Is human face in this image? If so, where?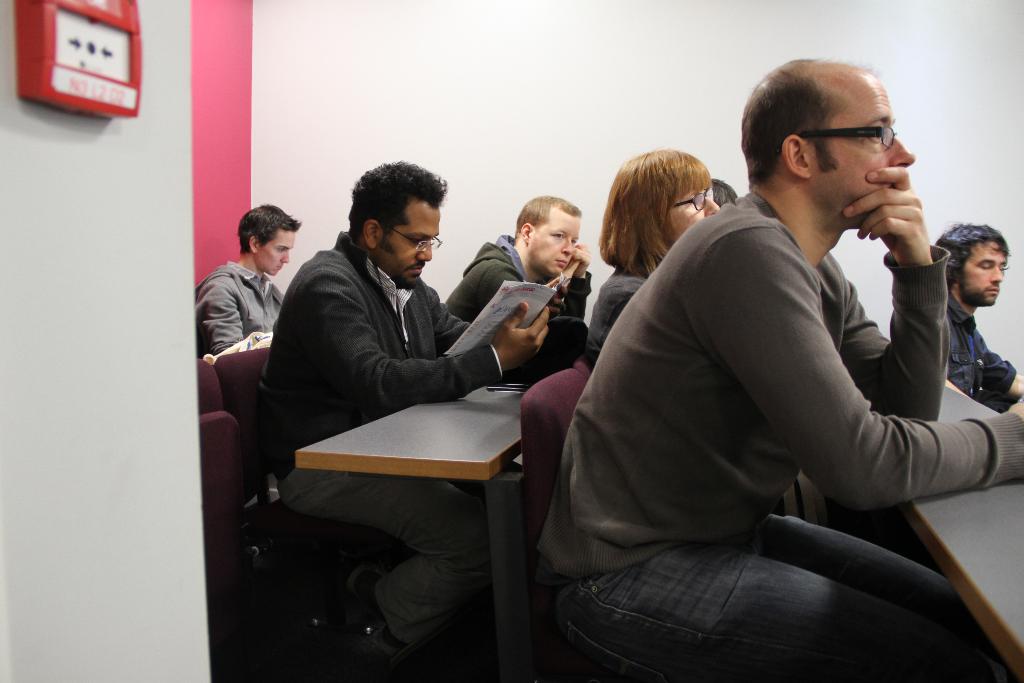
Yes, at {"left": 806, "top": 80, "right": 911, "bottom": 215}.
